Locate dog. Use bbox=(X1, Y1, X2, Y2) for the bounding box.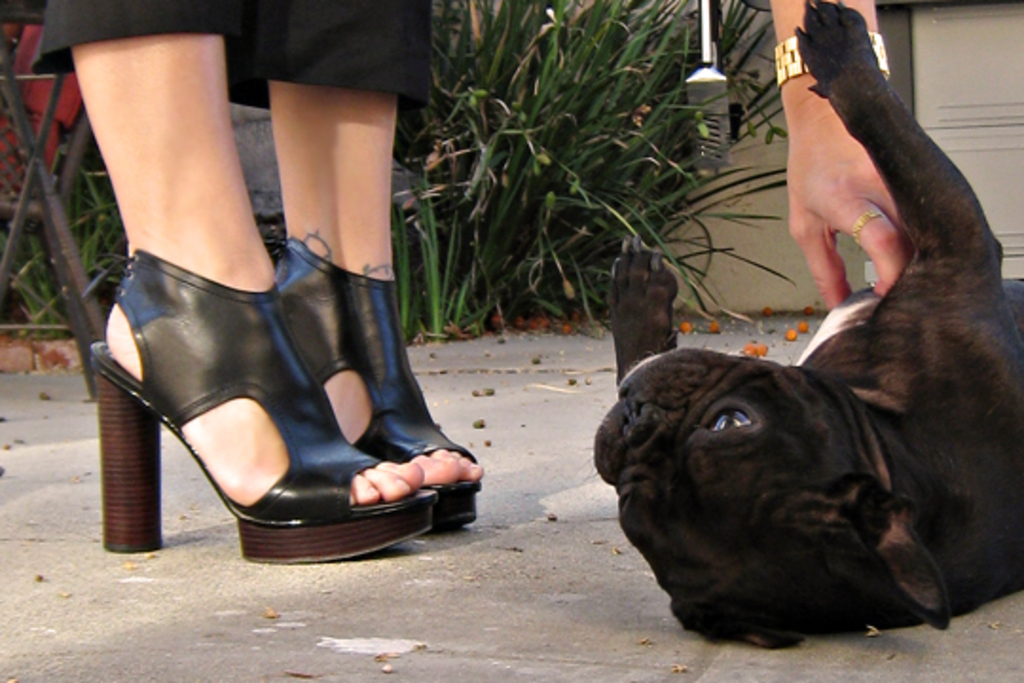
bbox=(592, 0, 1022, 647).
